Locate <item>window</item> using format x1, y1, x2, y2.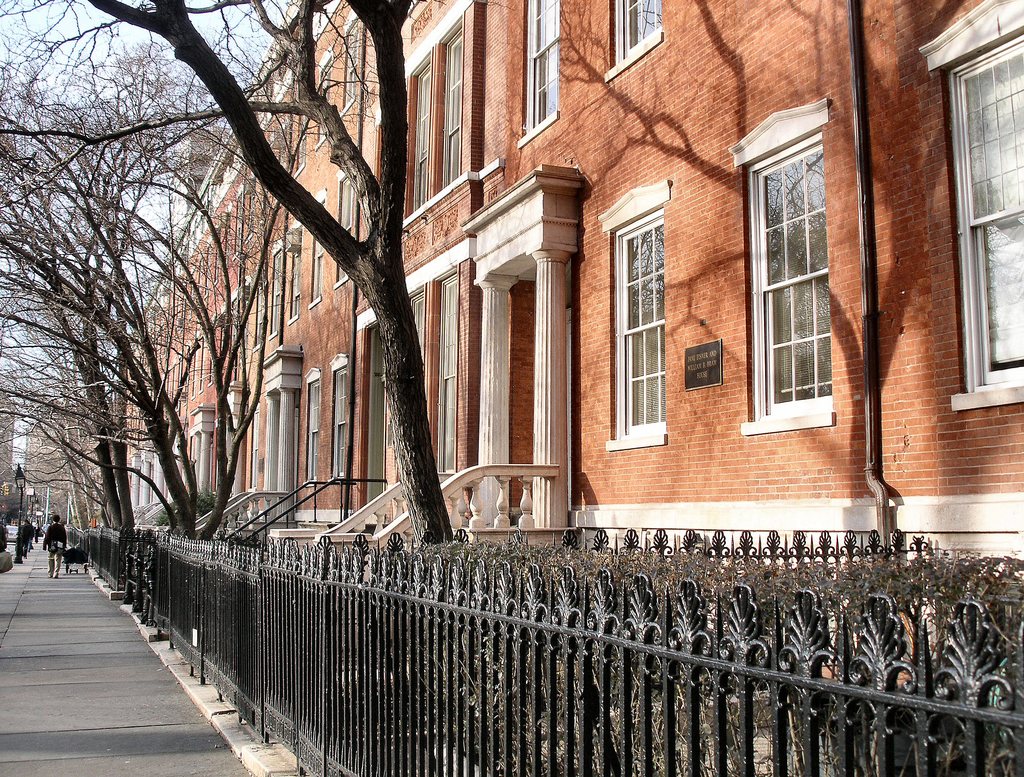
434, 13, 467, 190.
